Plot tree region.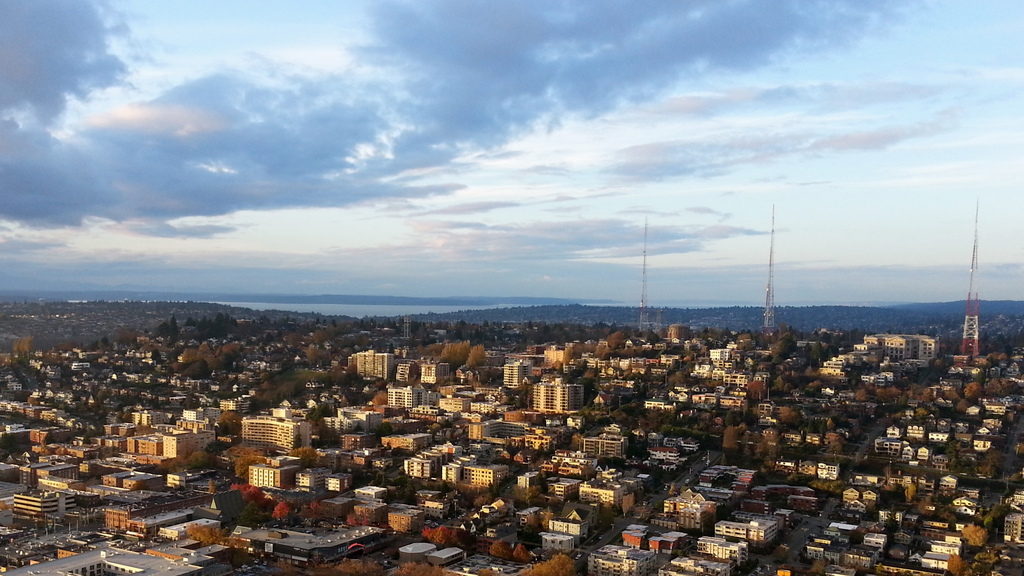
Plotted at pyautogui.locateOnScreen(903, 486, 914, 503).
